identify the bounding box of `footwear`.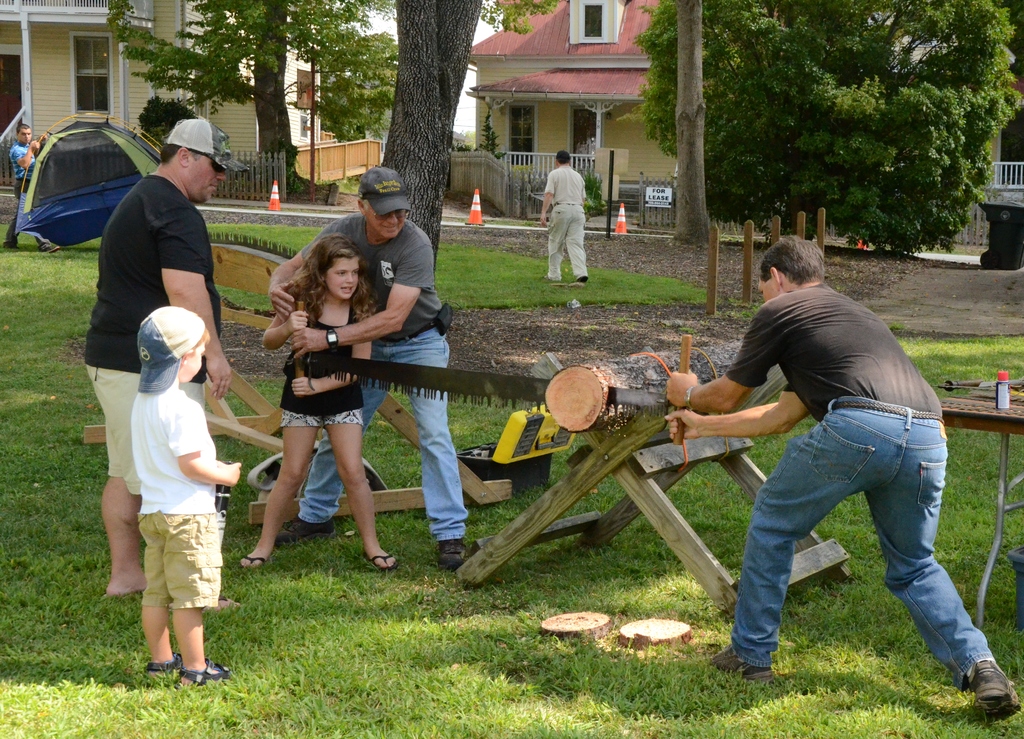
region(943, 637, 1009, 717).
